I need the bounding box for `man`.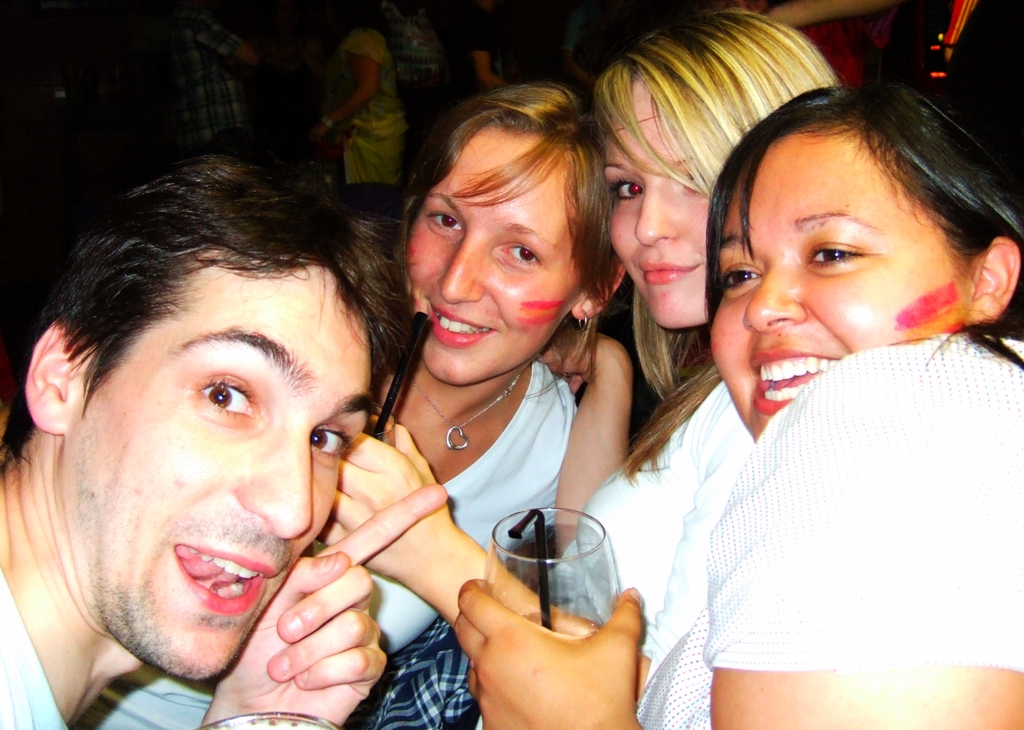
Here it is: [left=0, top=112, right=527, bottom=729].
